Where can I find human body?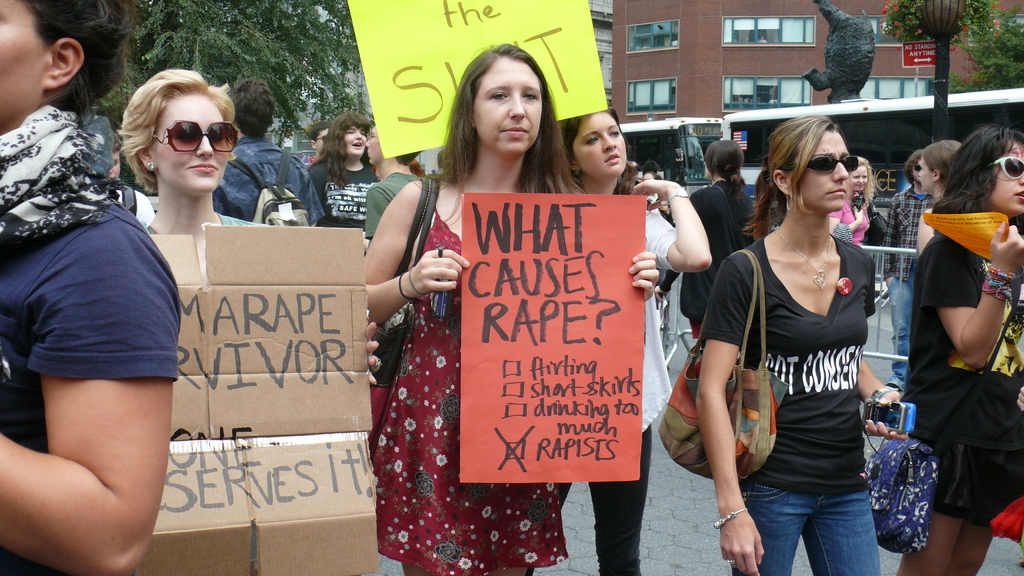
You can find it at [362,171,660,575].
